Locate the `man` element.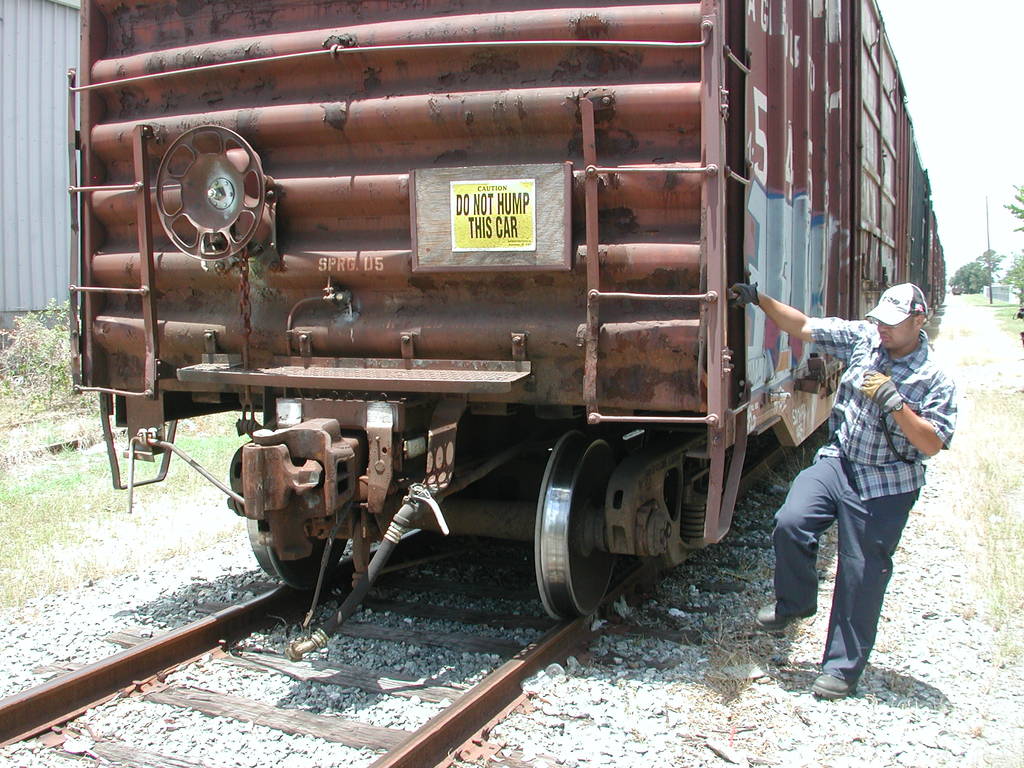
Element bbox: Rect(749, 273, 961, 684).
